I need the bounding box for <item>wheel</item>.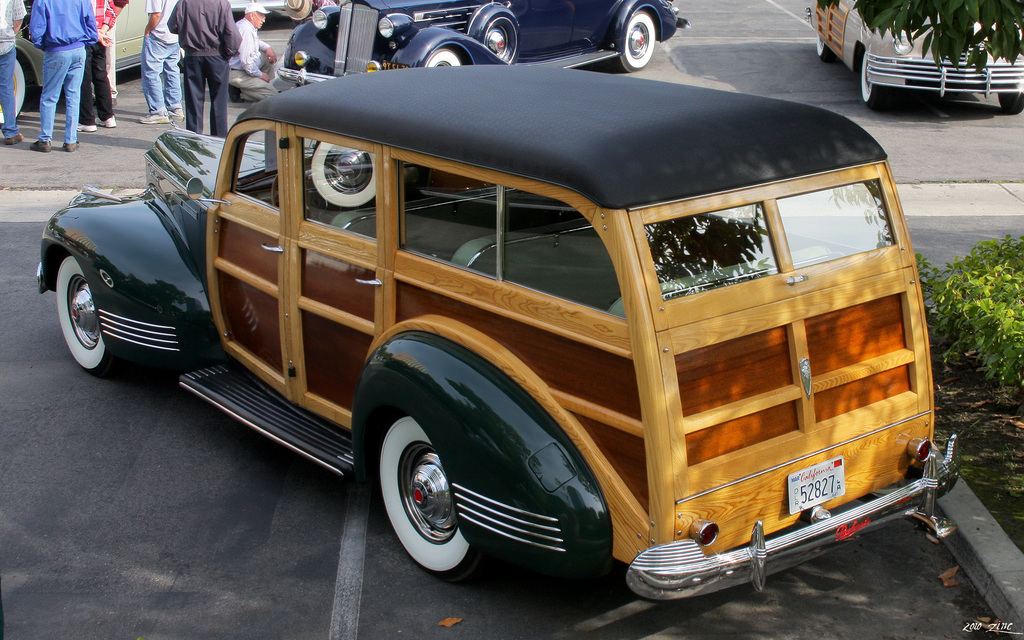
Here it is: <box>815,33,836,61</box>.
